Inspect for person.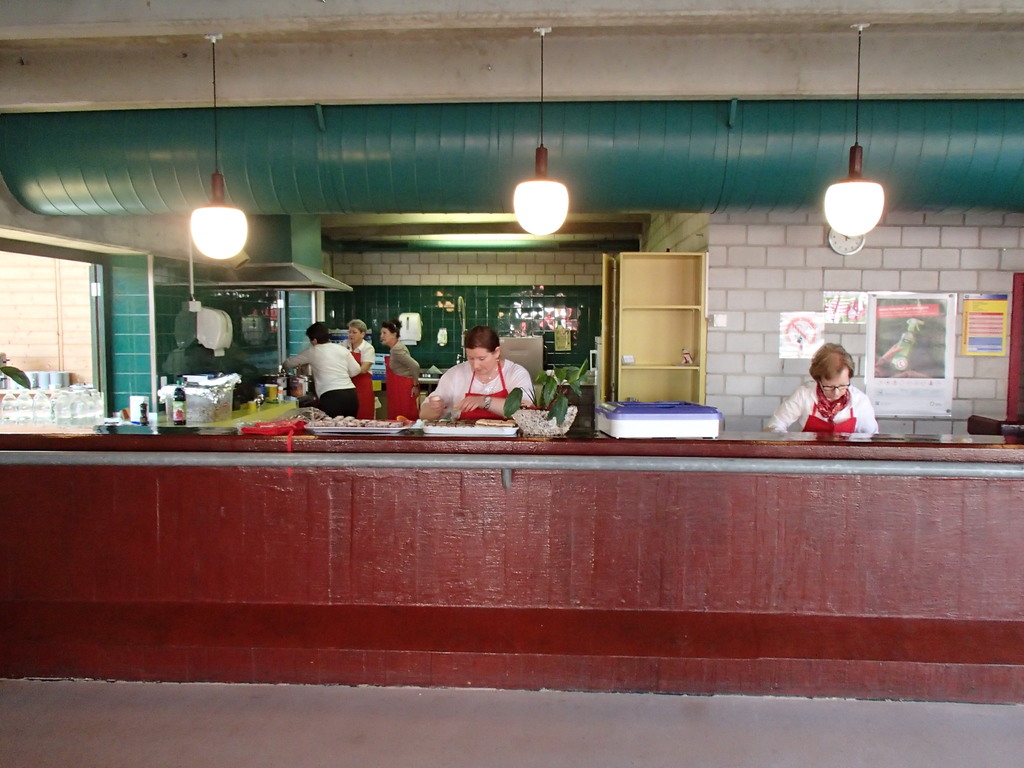
Inspection: box(871, 342, 929, 378).
